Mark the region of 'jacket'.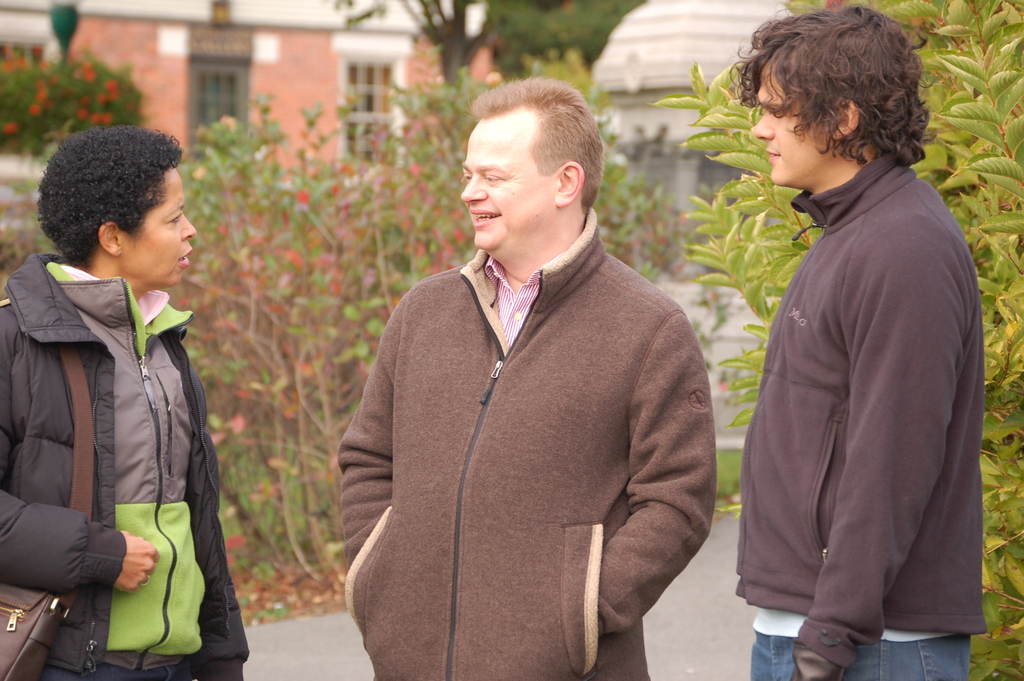
Region: detection(736, 151, 990, 667).
